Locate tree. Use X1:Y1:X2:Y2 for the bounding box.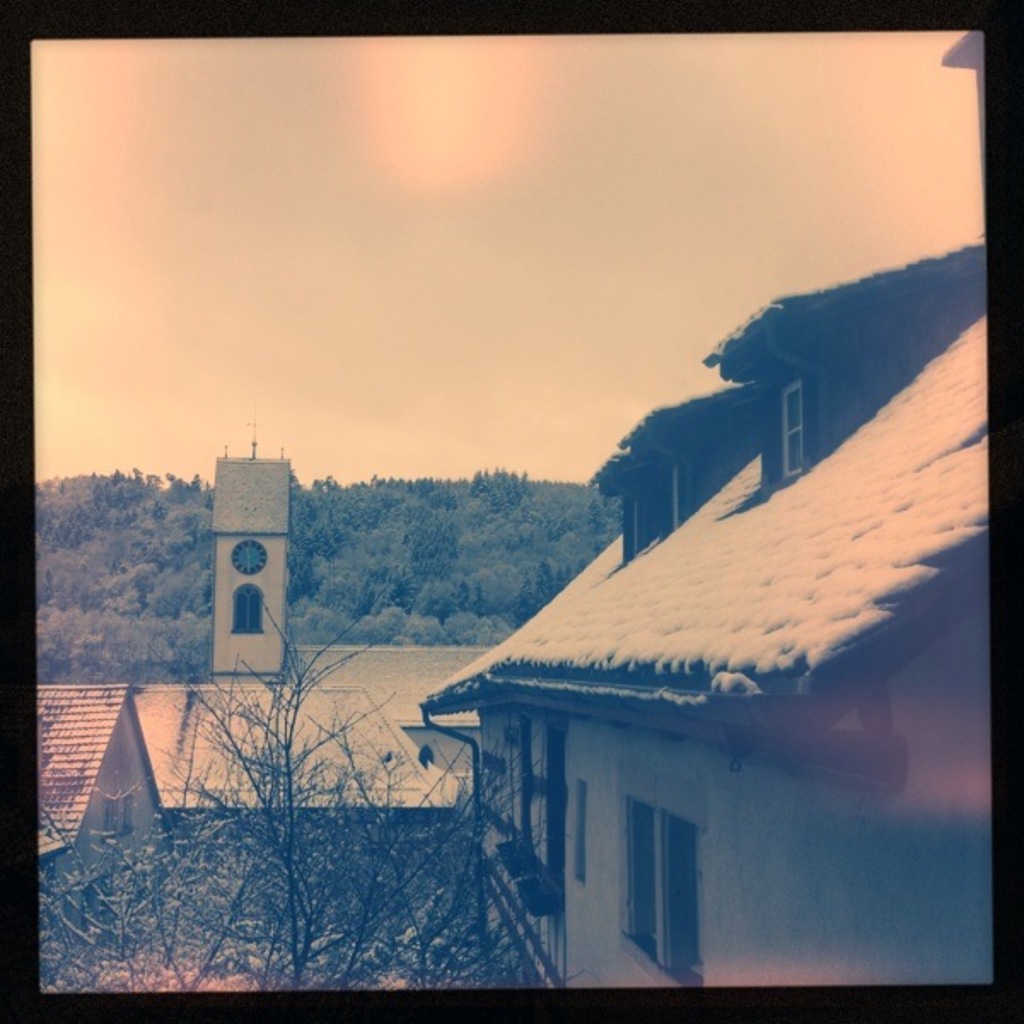
29:594:577:988.
